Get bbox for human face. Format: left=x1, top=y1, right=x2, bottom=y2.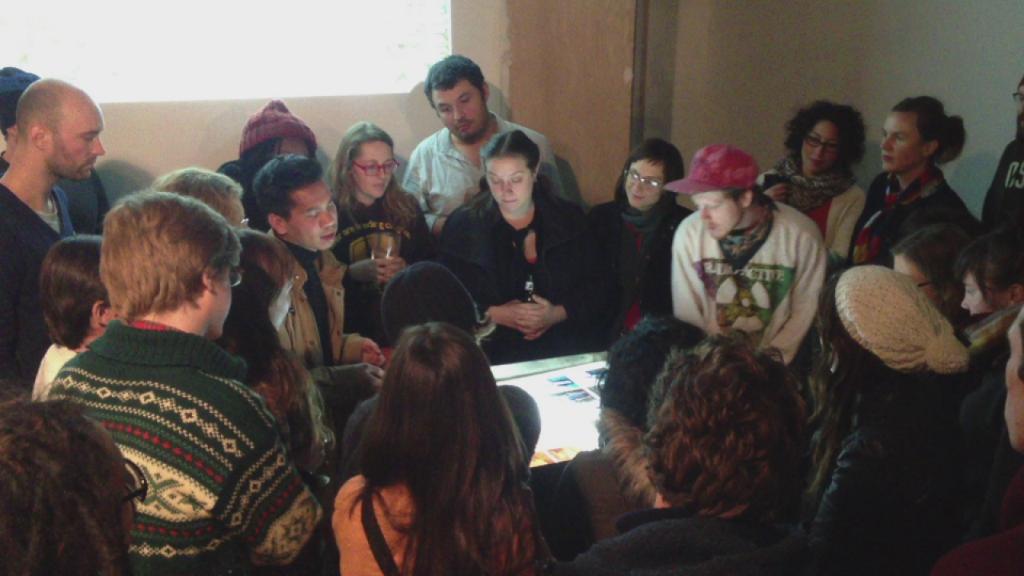
left=799, top=122, right=842, bottom=173.
